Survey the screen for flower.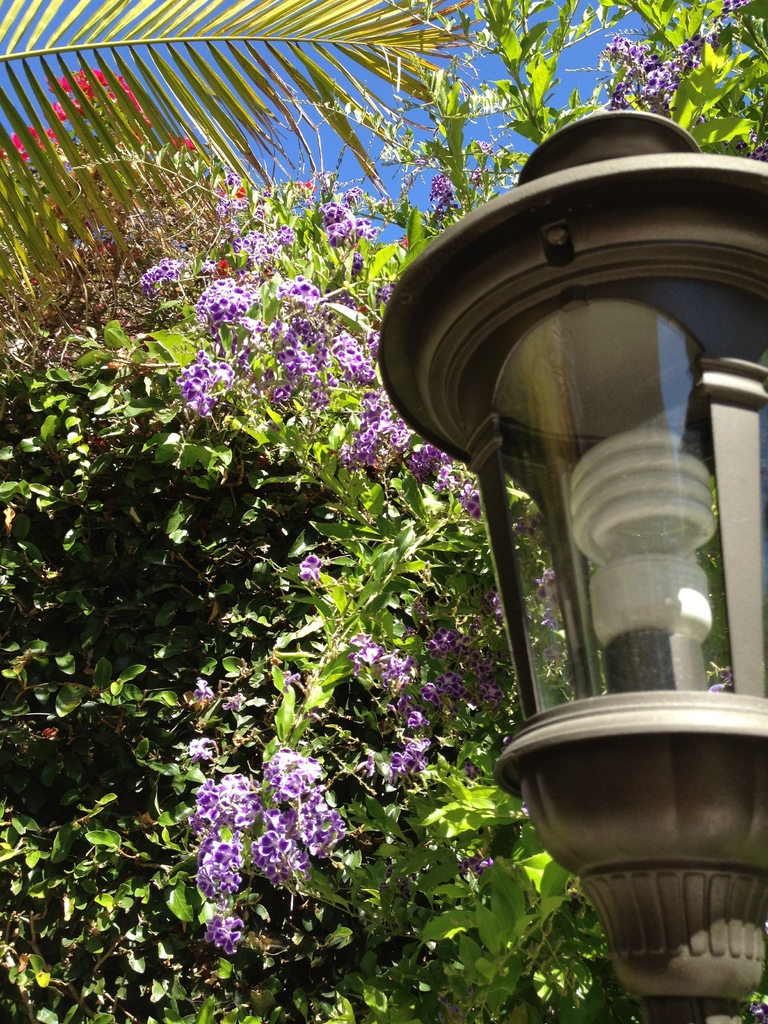
Survey found: (534,565,562,614).
